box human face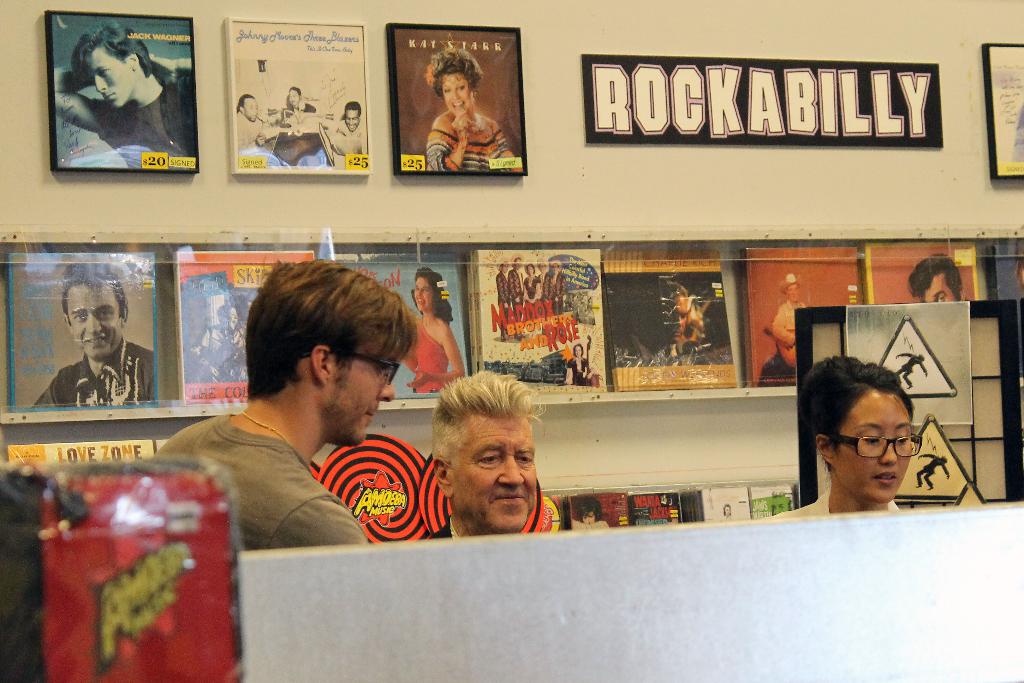
x1=786 y1=283 x2=796 y2=299
